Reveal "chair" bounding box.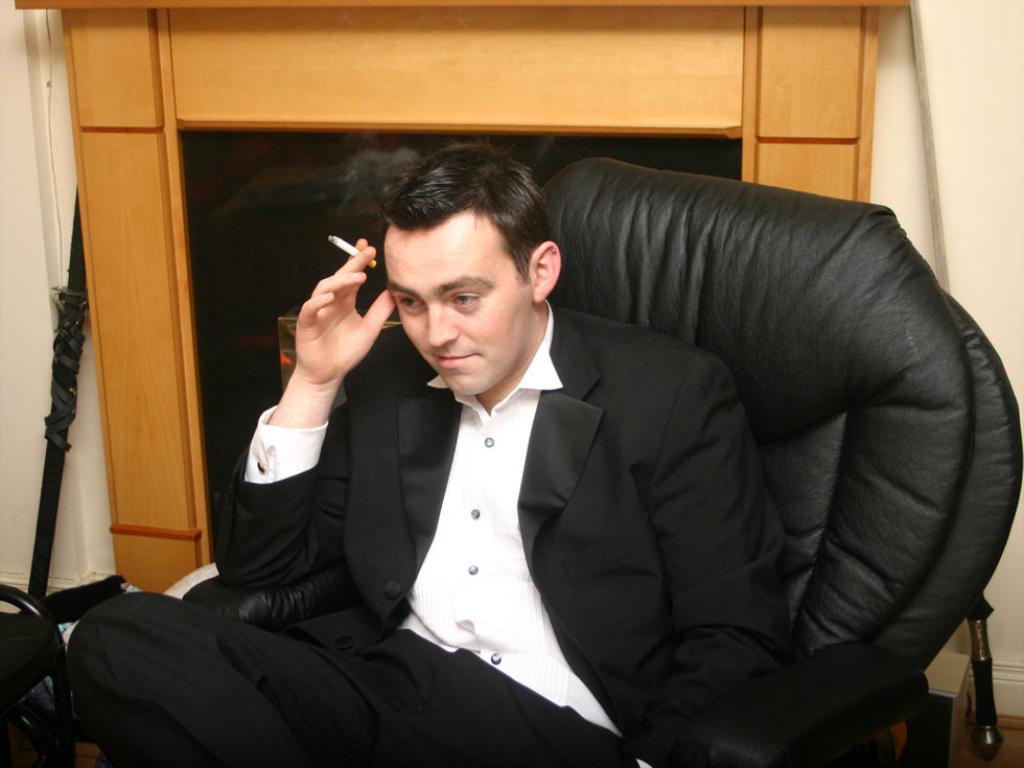
Revealed: left=0, top=584, right=78, bottom=767.
